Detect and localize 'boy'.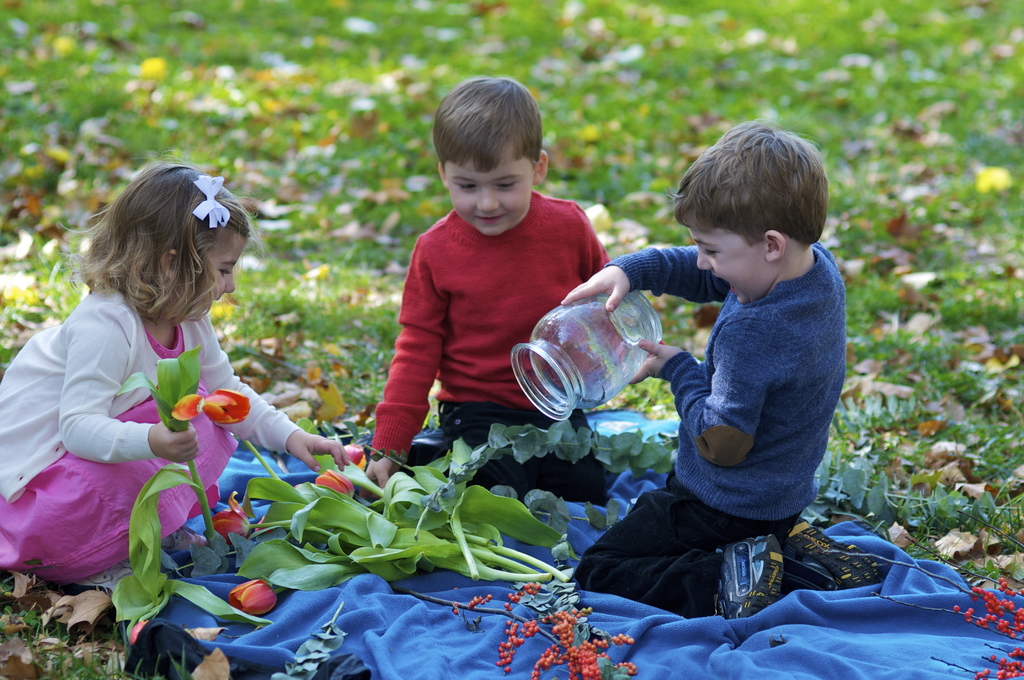
Localized at l=359, t=79, r=674, b=519.
